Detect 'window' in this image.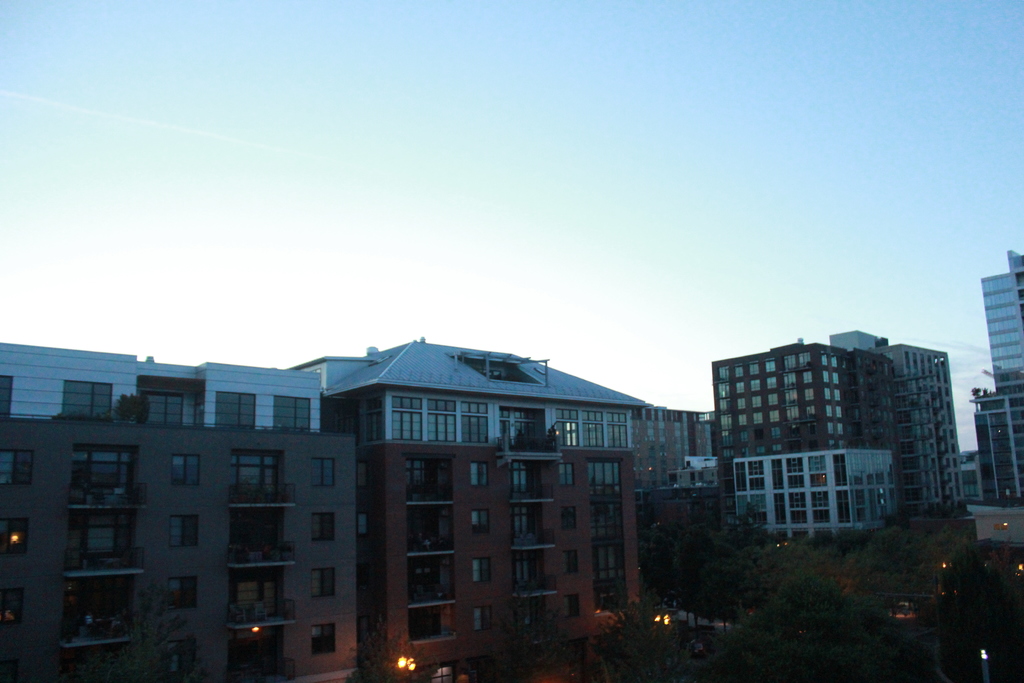
Detection: [x1=172, y1=450, x2=196, y2=490].
